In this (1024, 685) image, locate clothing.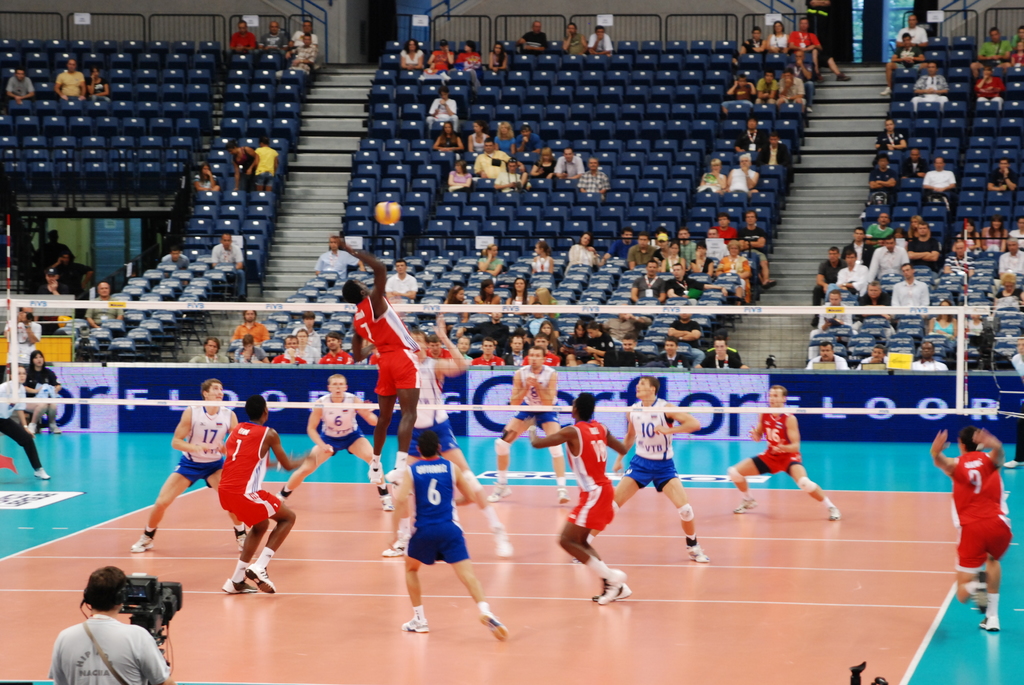
Bounding box: {"left": 756, "top": 78, "right": 777, "bottom": 102}.
